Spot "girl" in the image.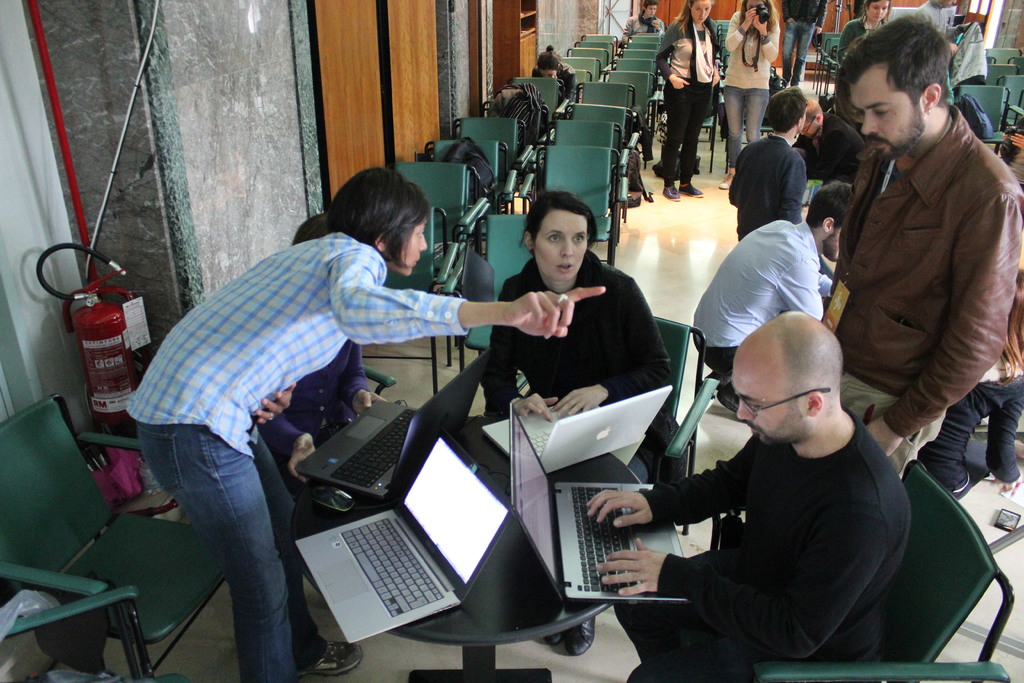
"girl" found at Rect(658, 0, 716, 194).
